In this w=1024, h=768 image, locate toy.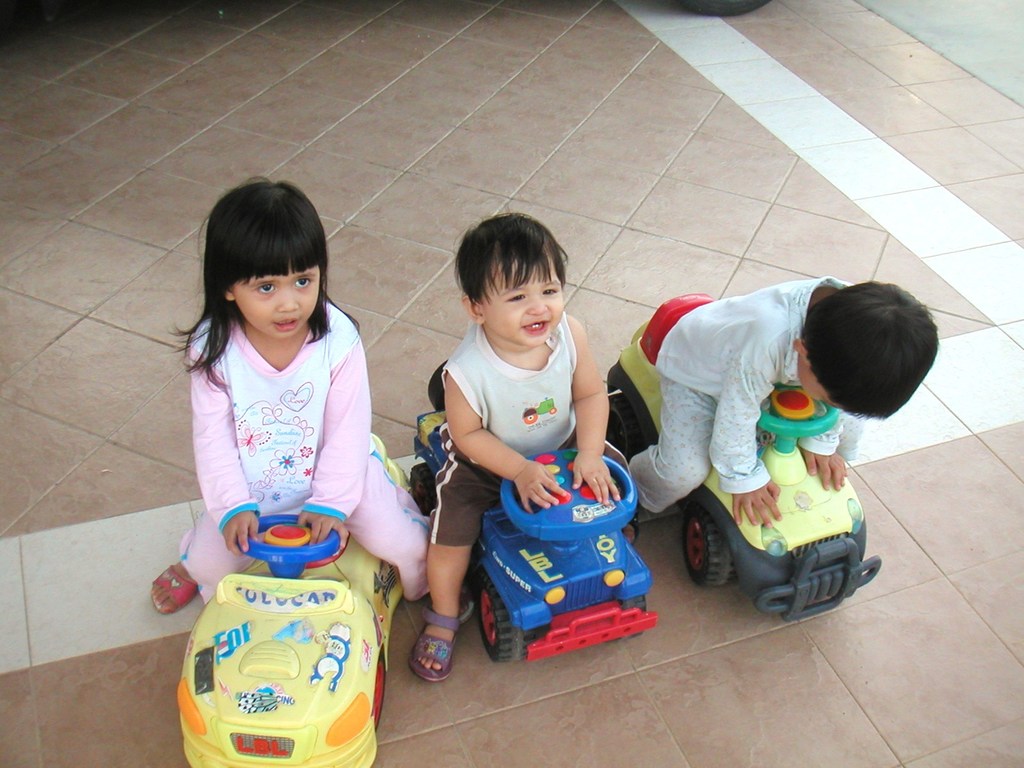
Bounding box: <box>178,430,415,767</box>.
